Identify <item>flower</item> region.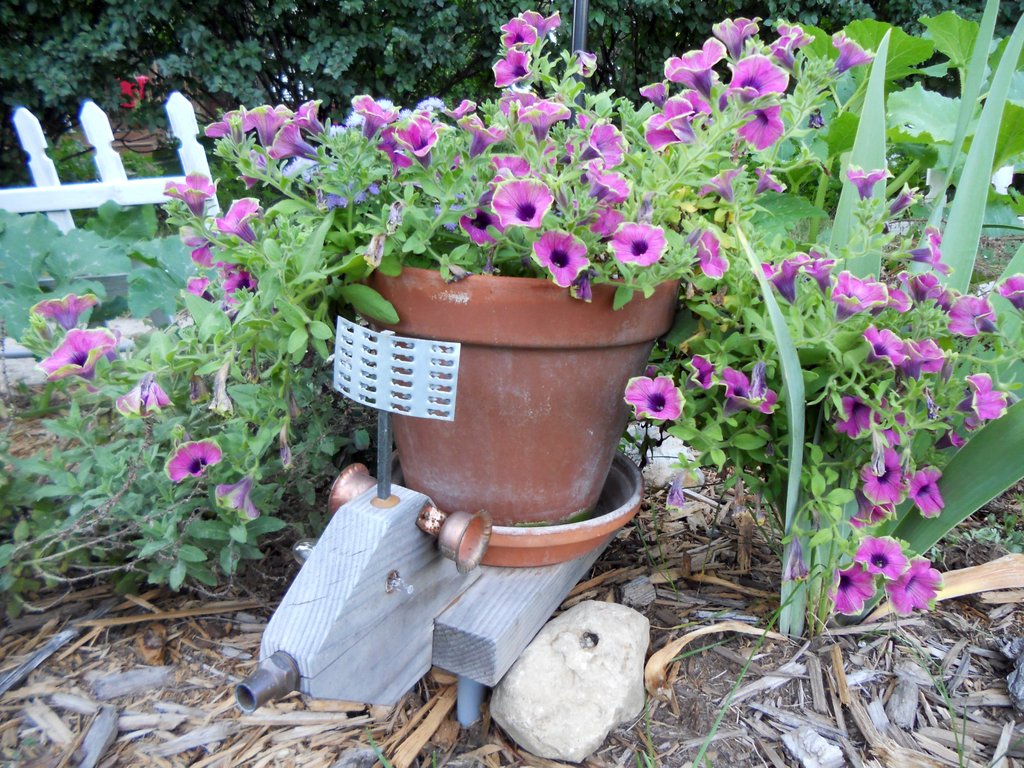
Region: bbox=[163, 438, 225, 487].
